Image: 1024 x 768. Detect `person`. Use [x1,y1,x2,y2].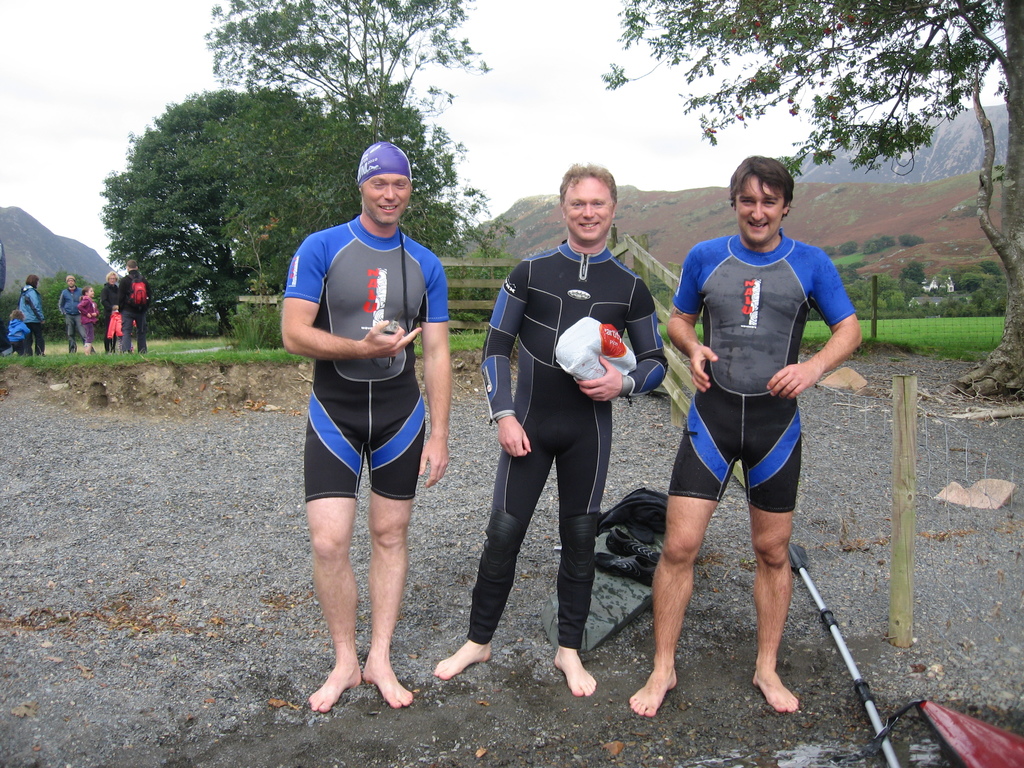
[75,282,100,358].
